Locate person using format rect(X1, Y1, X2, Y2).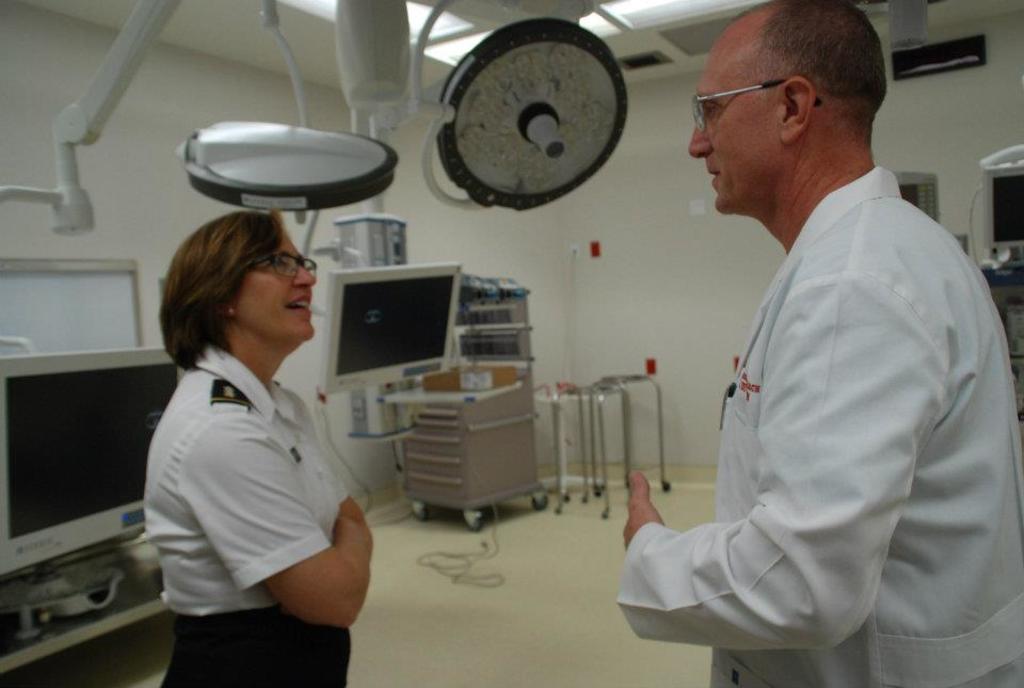
rect(128, 175, 375, 679).
